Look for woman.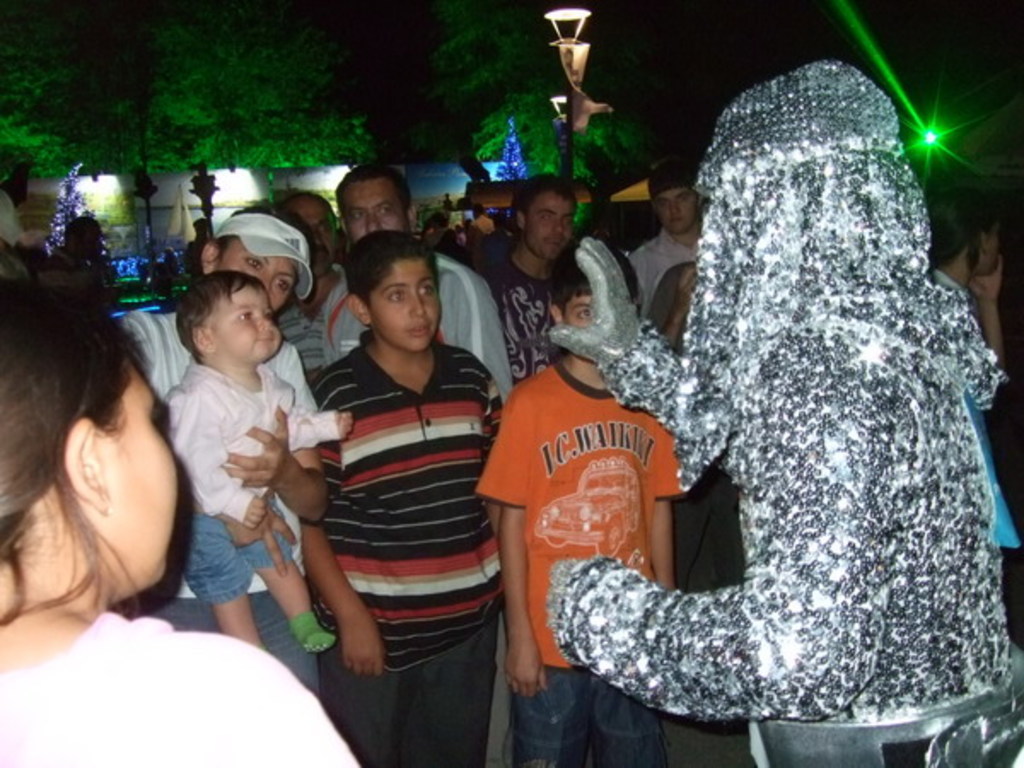
Found: box=[125, 200, 326, 696].
